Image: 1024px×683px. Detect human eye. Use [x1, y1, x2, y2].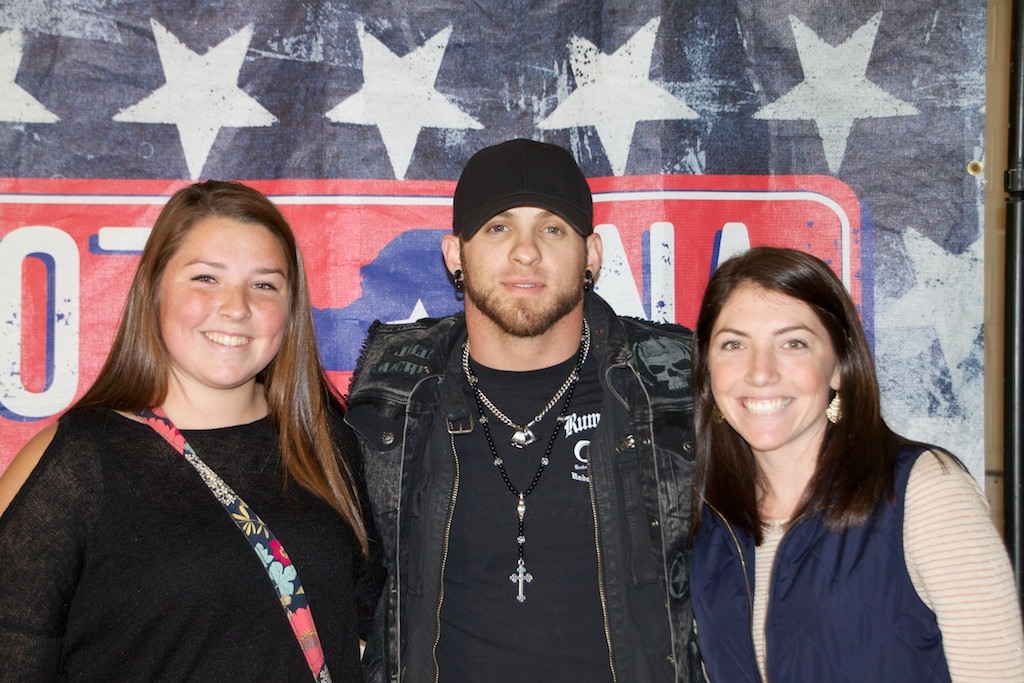
[251, 277, 280, 292].
